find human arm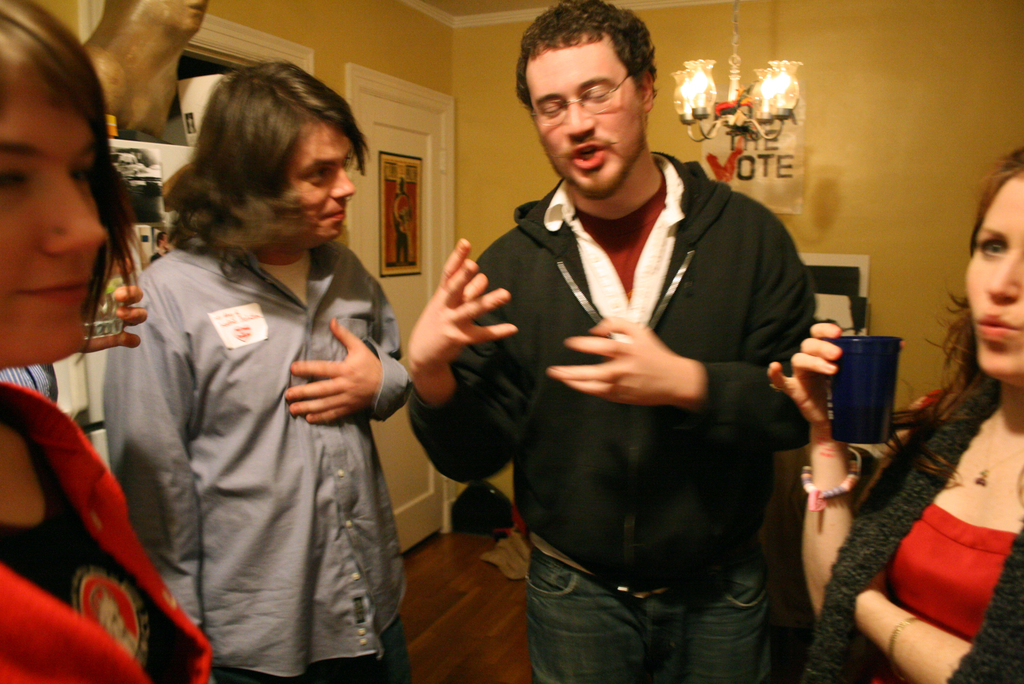
<box>102,292,195,633</box>
